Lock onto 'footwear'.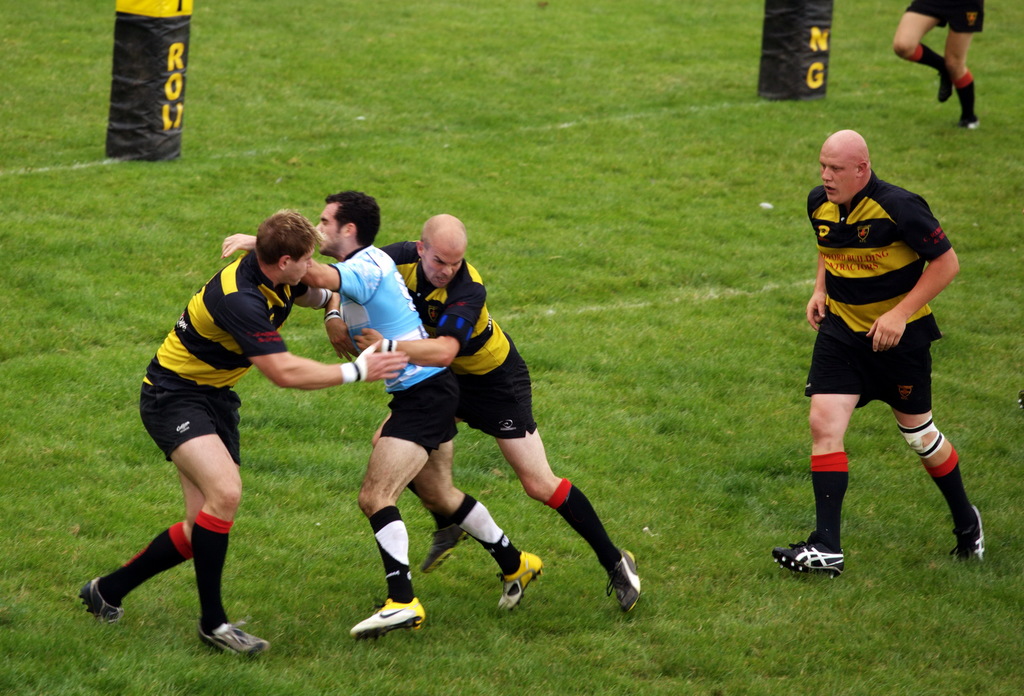
Locked: bbox(333, 588, 415, 659).
